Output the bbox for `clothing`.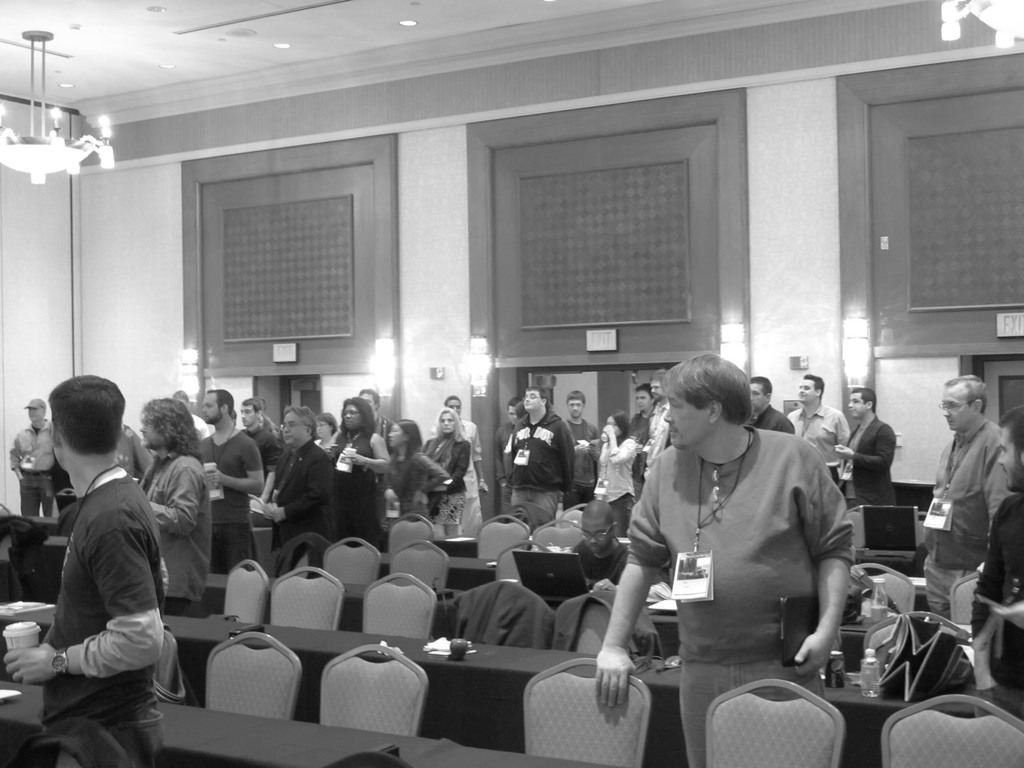
(50,461,169,766).
